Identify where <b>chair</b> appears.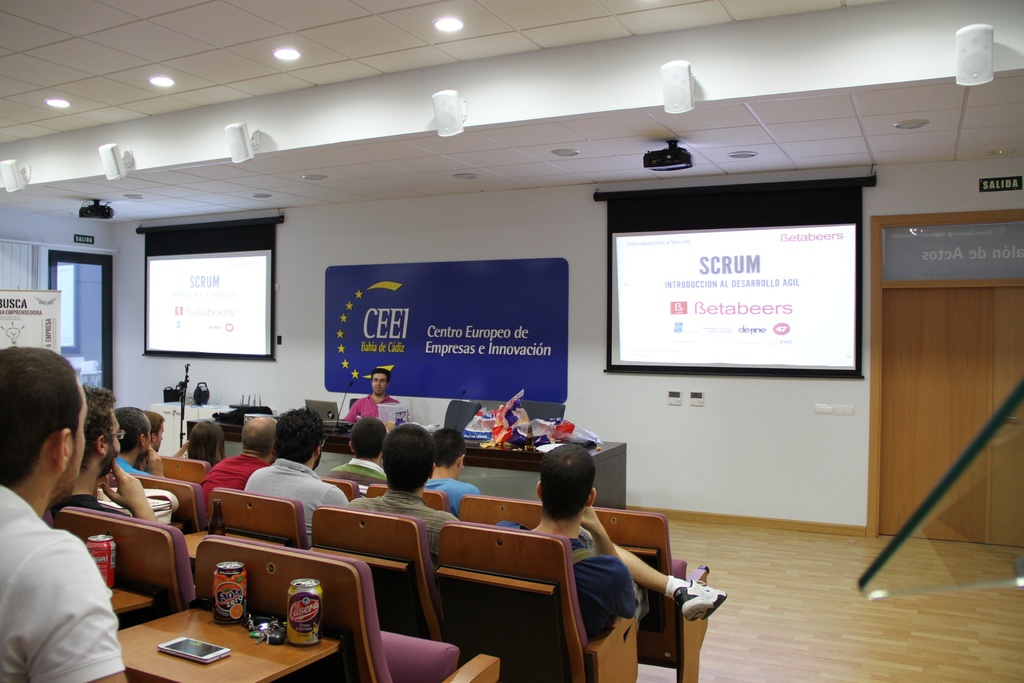
Appears at <box>362,483,450,514</box>.
